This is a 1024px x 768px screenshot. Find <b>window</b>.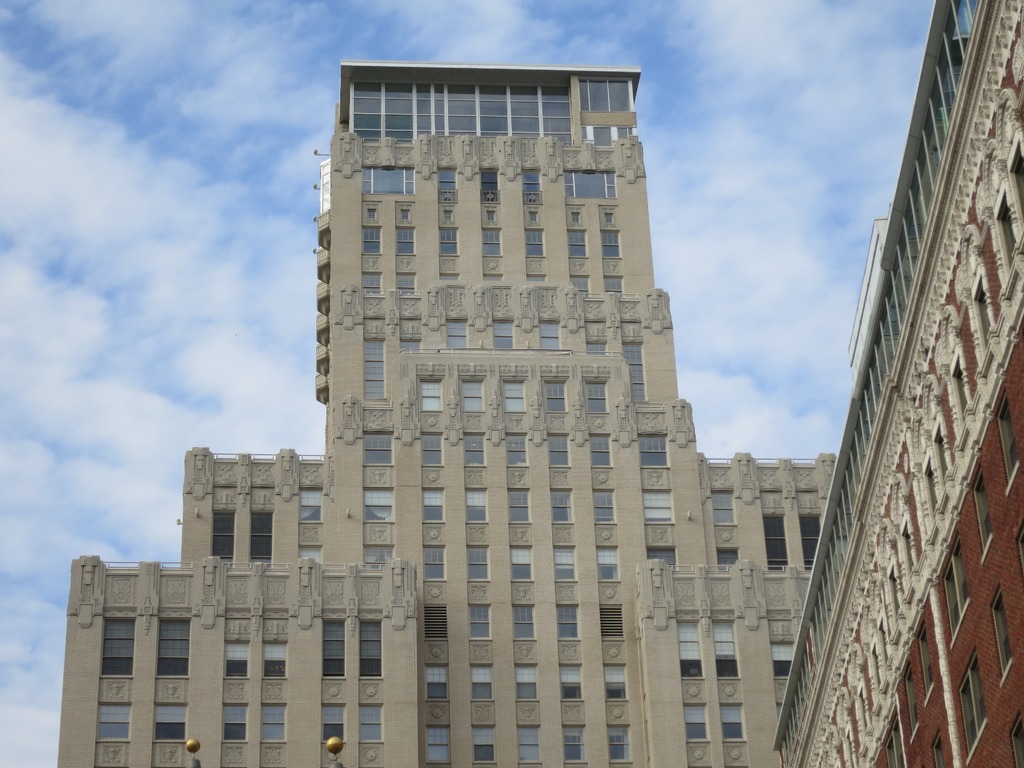
Bounding box: rect(401, 209, 410, 221).
